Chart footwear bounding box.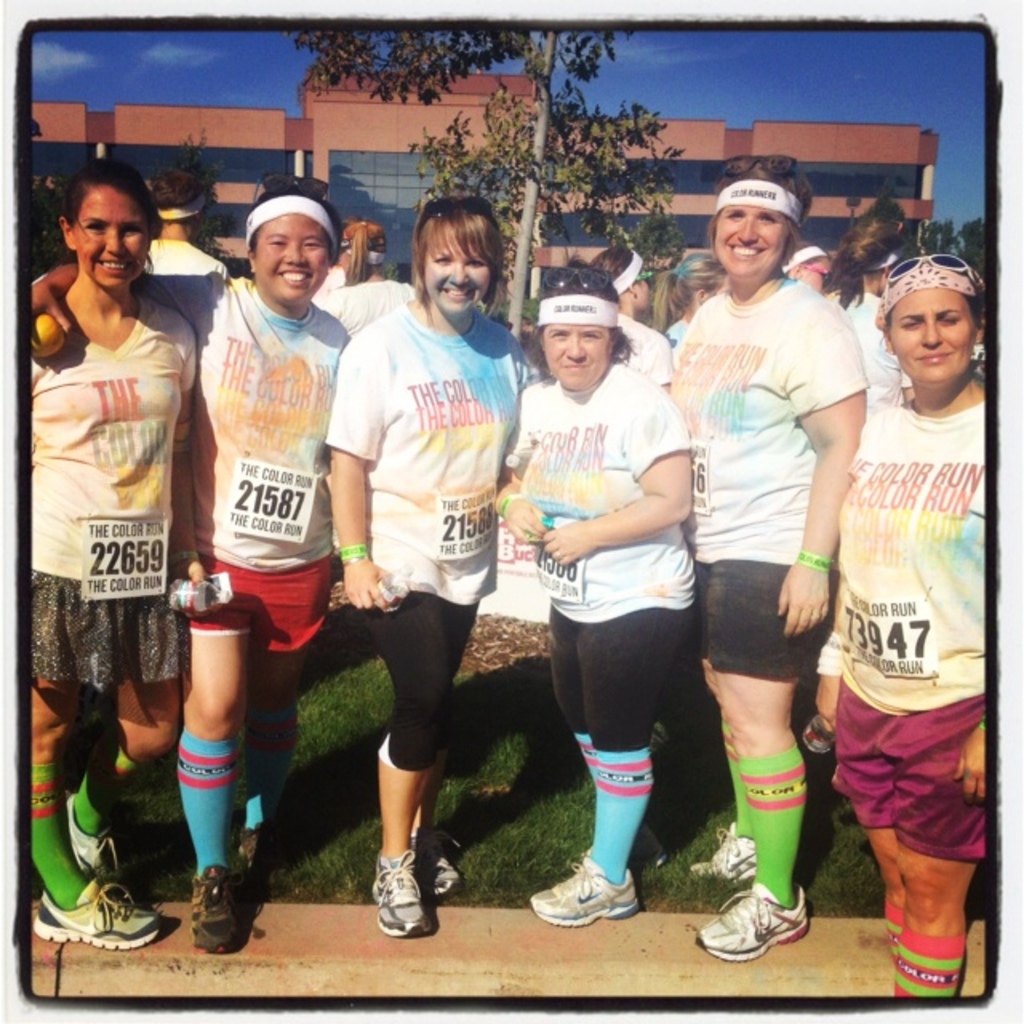
Charted: locate(528, 850, 637, 928).
